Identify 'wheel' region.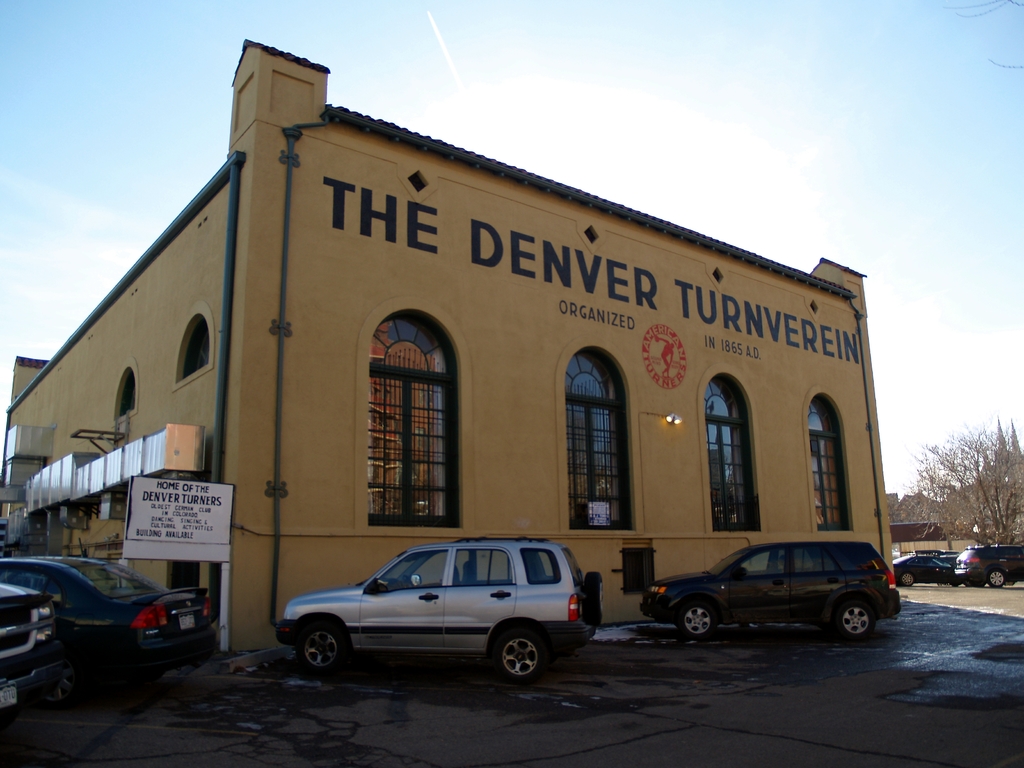
Region: [292, 632, 344, 675].
